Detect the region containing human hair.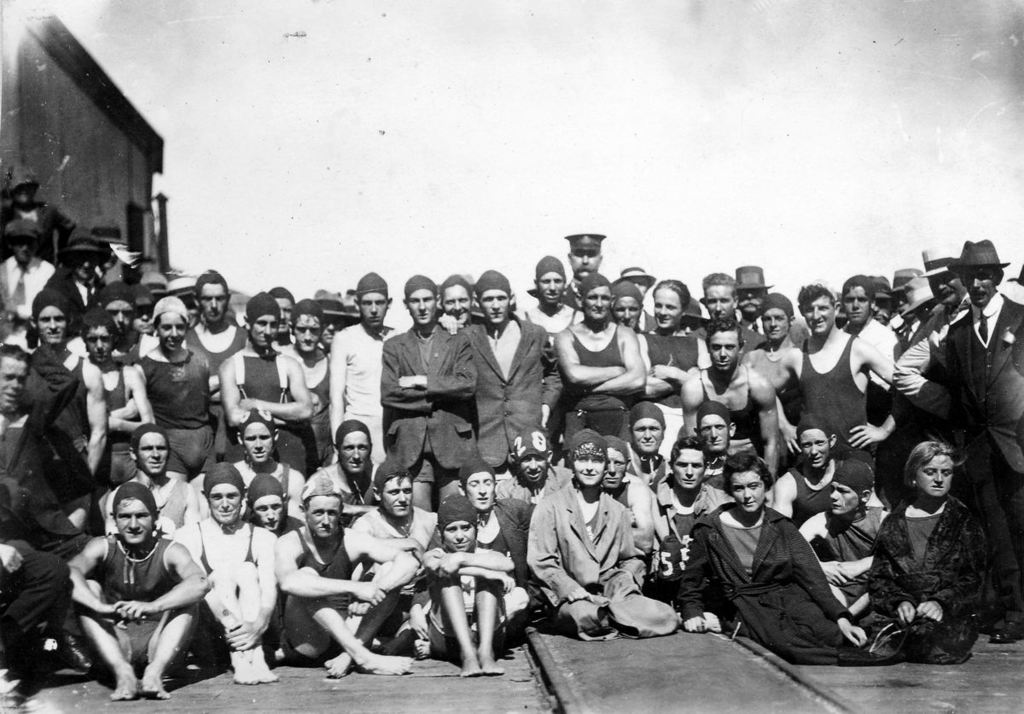
rect(0, 343, 29, 409).
